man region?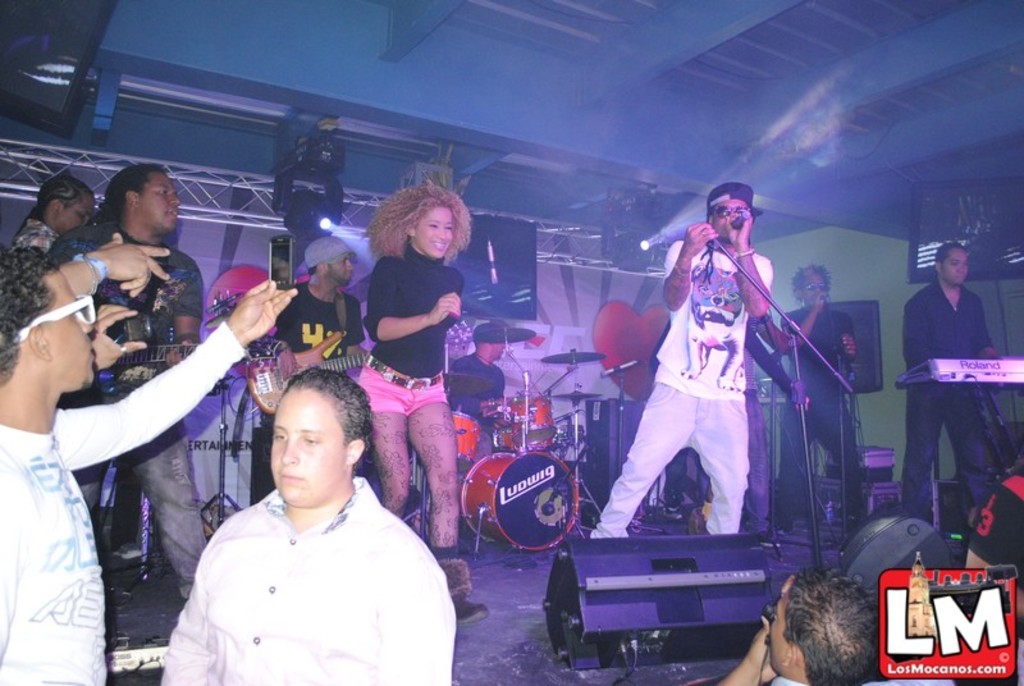
crop(0, 243, 296, 685)
